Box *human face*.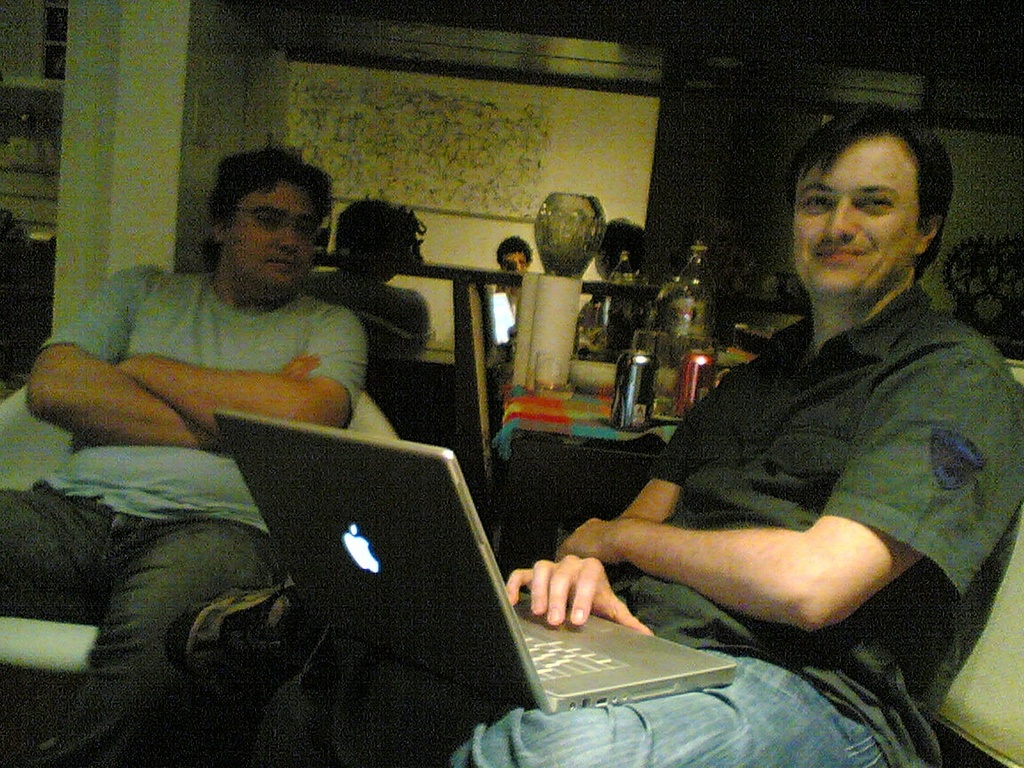
[left=218, top=164, right=318, bottom=302].
